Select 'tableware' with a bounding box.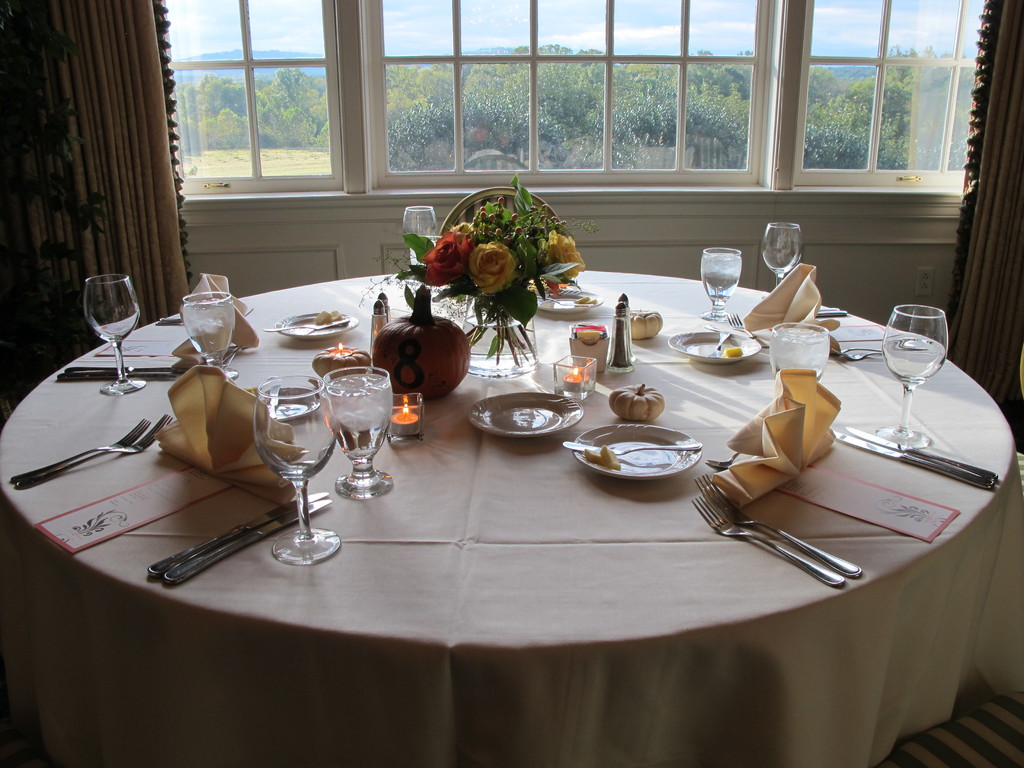
left=665, top=331, right=758, bottom=365.
